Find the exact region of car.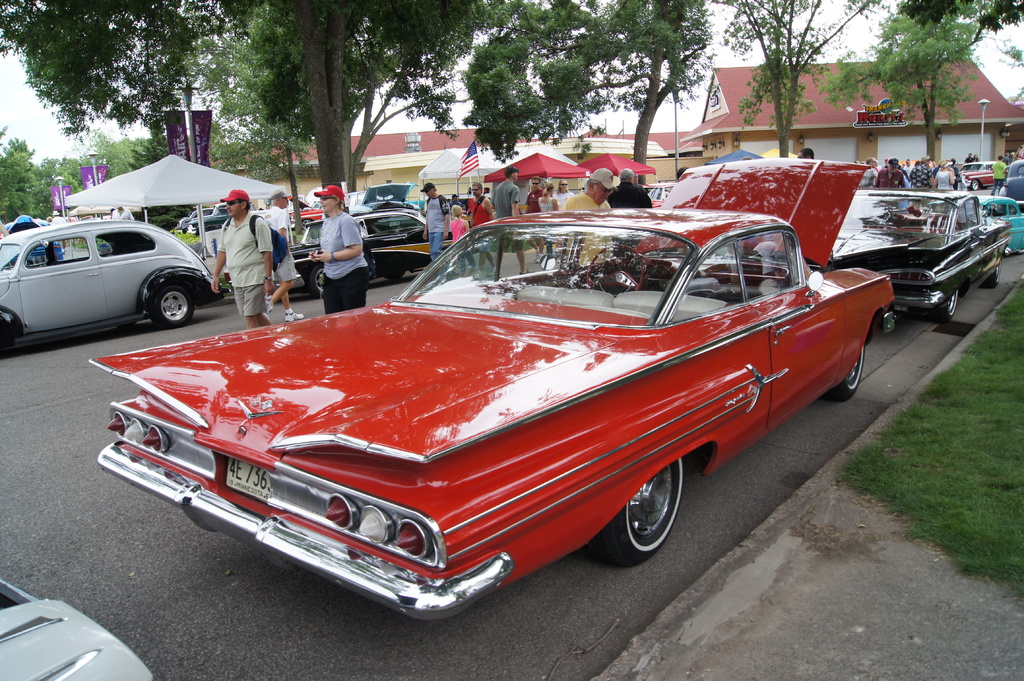
Exact region: detection(853, 187, 1023, 335).
